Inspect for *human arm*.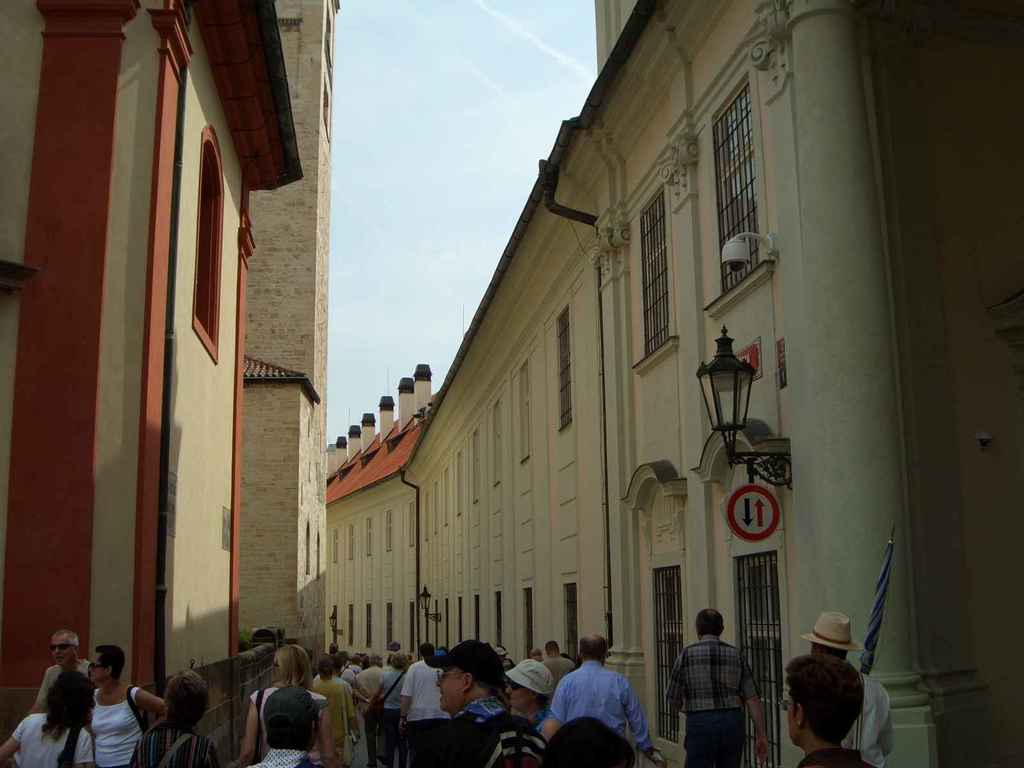
Inspection: left=396, top=659, right=413, bottom=723.
